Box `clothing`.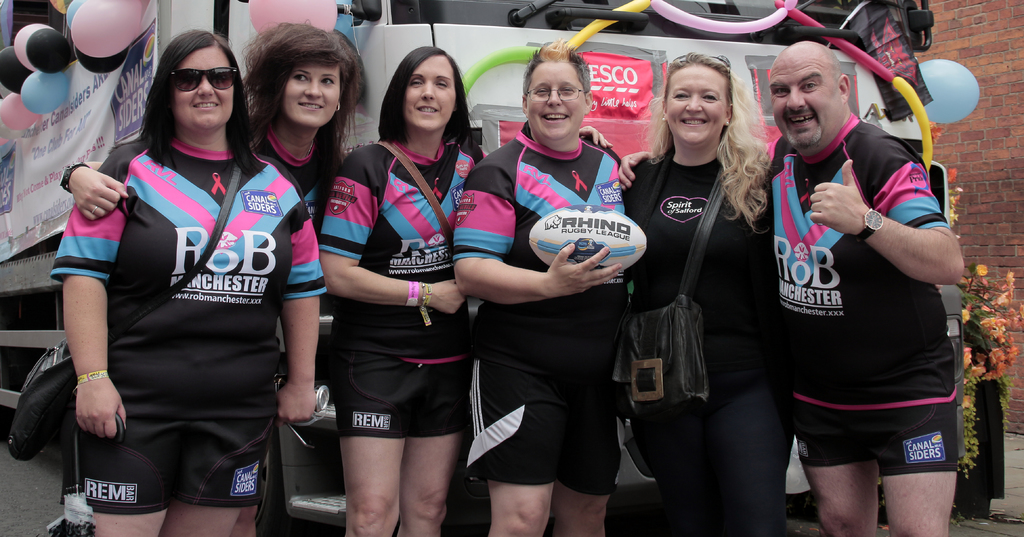
[252,120,324,239].
